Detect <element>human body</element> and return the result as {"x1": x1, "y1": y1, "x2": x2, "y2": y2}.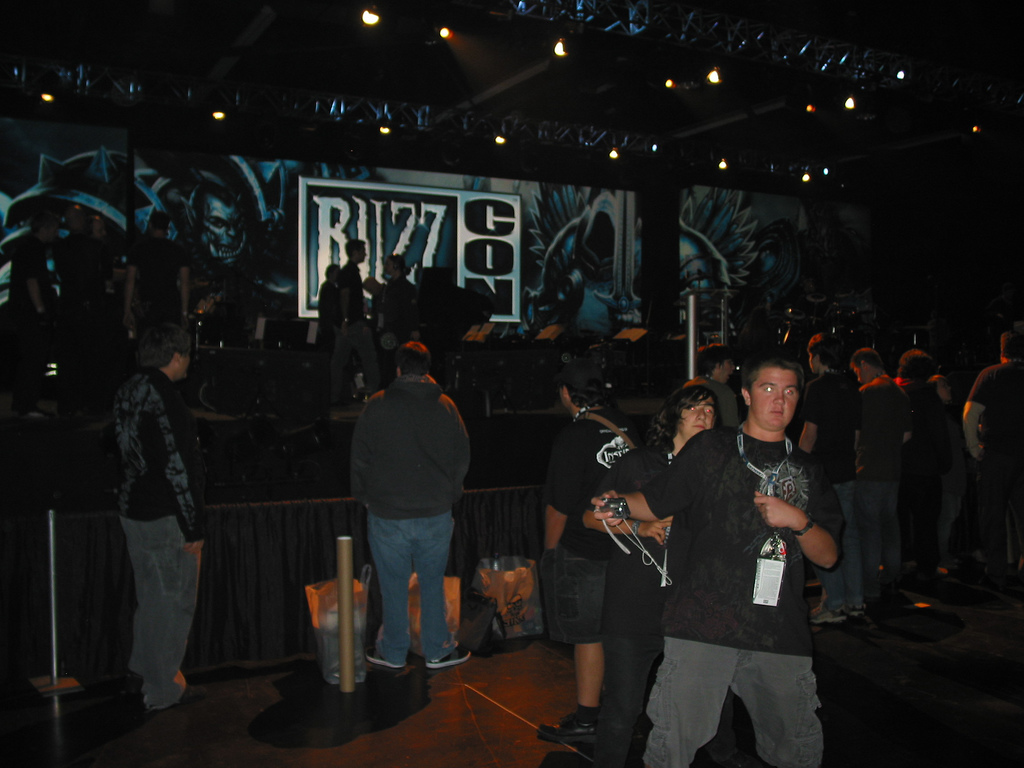
{"x1": 692, "y1": 355, "x2": 742, "y2": 429}.
